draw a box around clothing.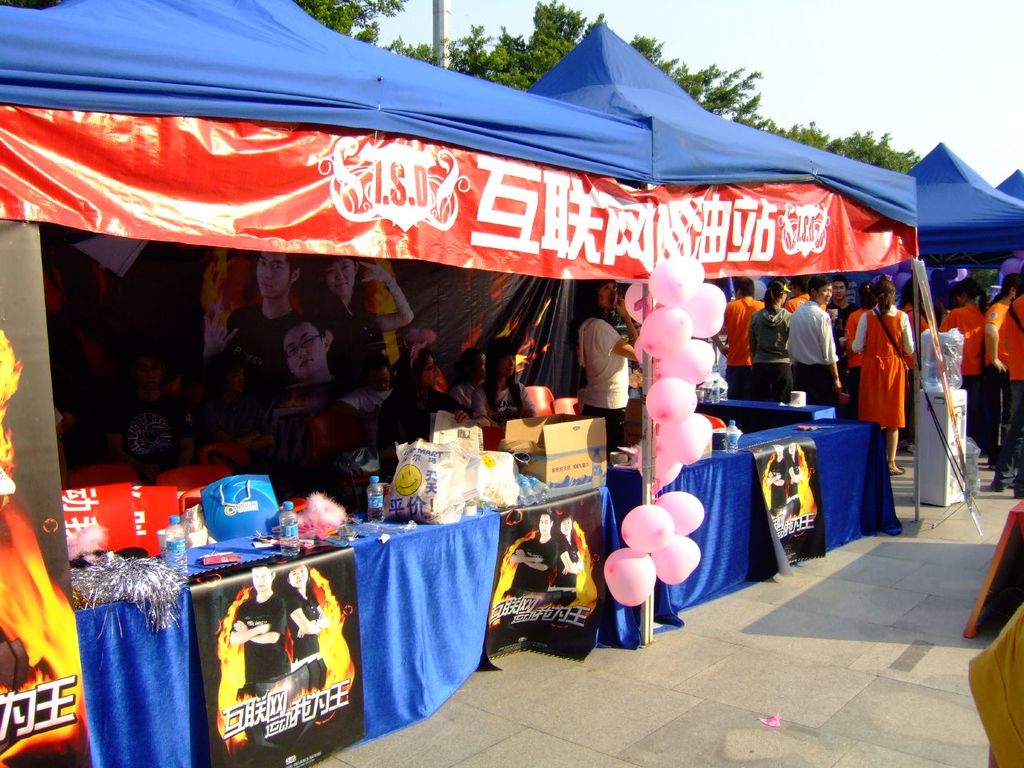
box=[577, 317, 632, 451].
